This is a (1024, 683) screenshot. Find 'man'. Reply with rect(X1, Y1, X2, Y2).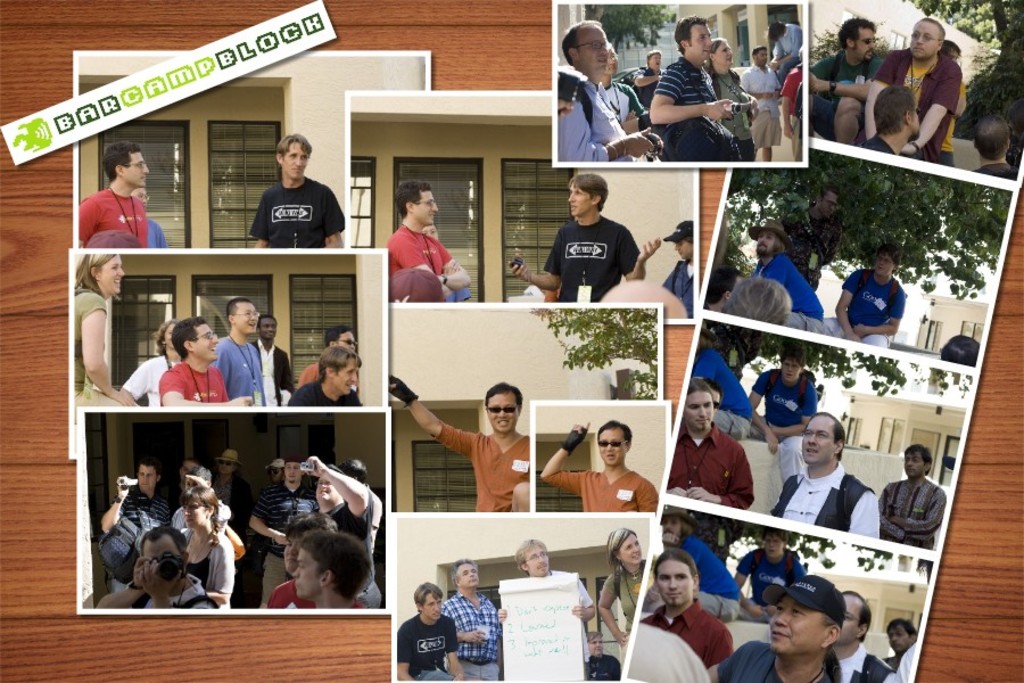
rect(866, 20, 958, 163).
